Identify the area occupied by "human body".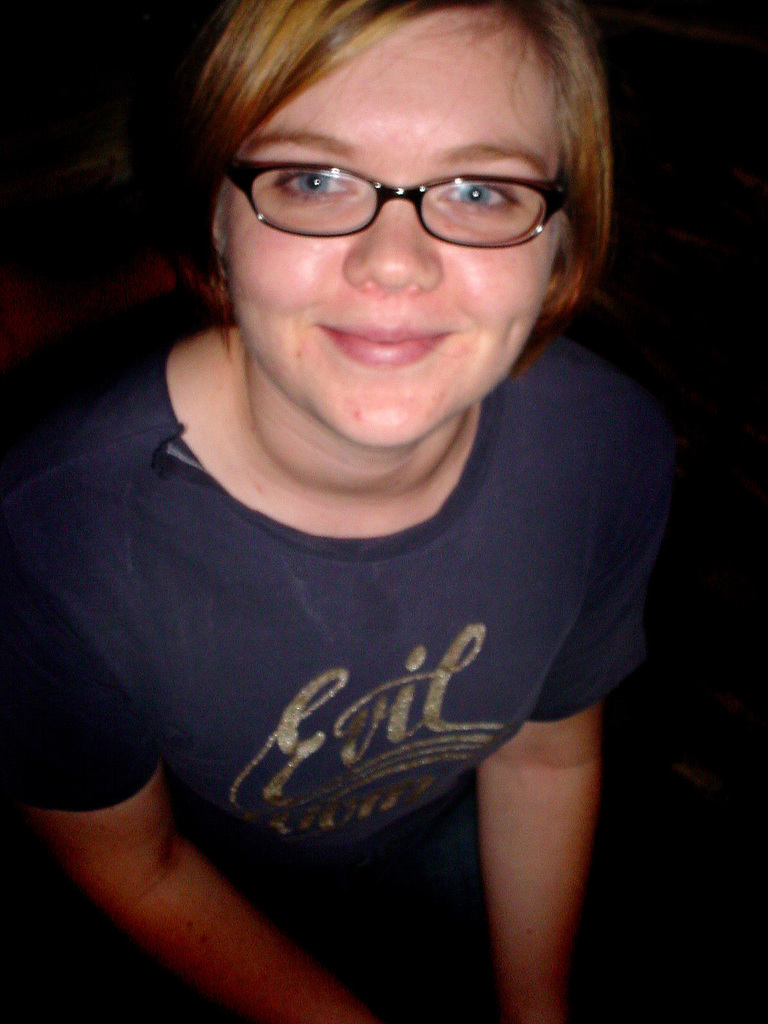
Area: region(33, 4, 729, 971).
